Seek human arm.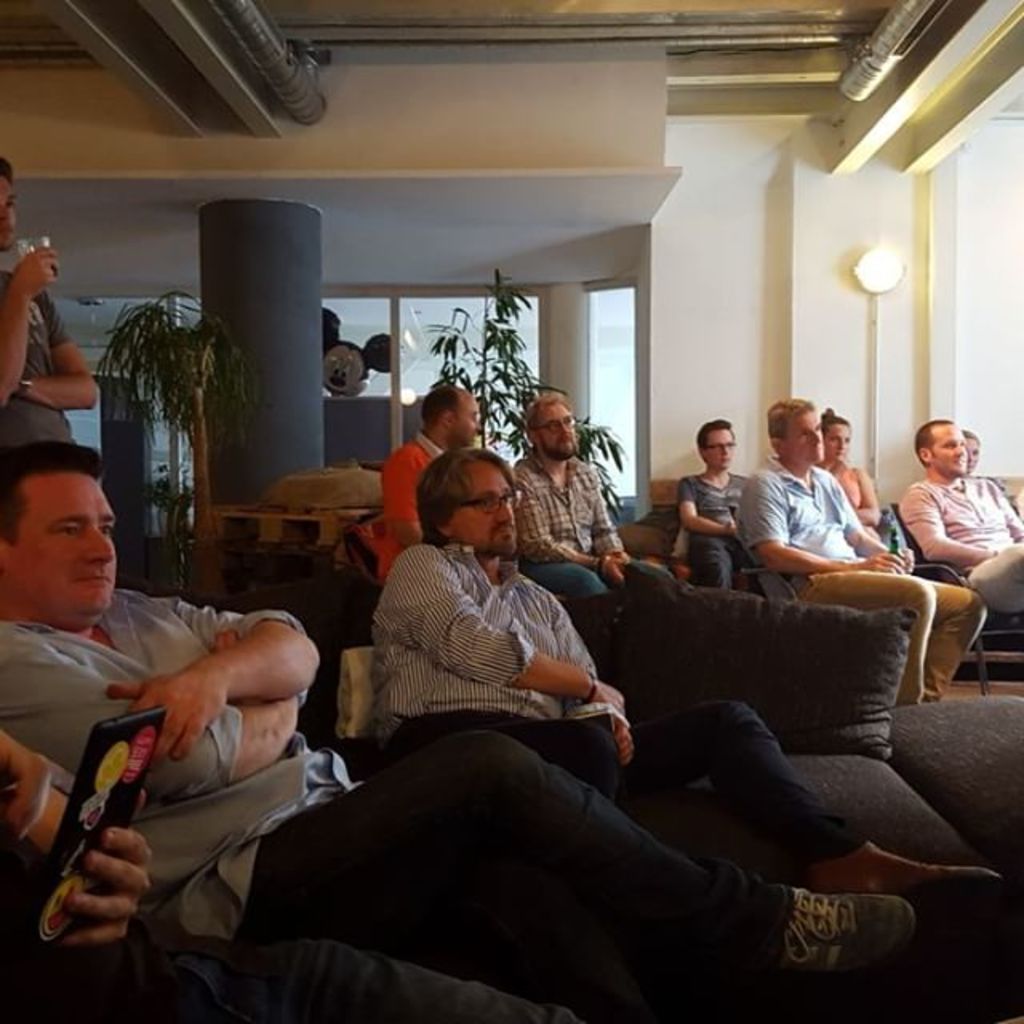
locate(387, 530, 640, 730).
